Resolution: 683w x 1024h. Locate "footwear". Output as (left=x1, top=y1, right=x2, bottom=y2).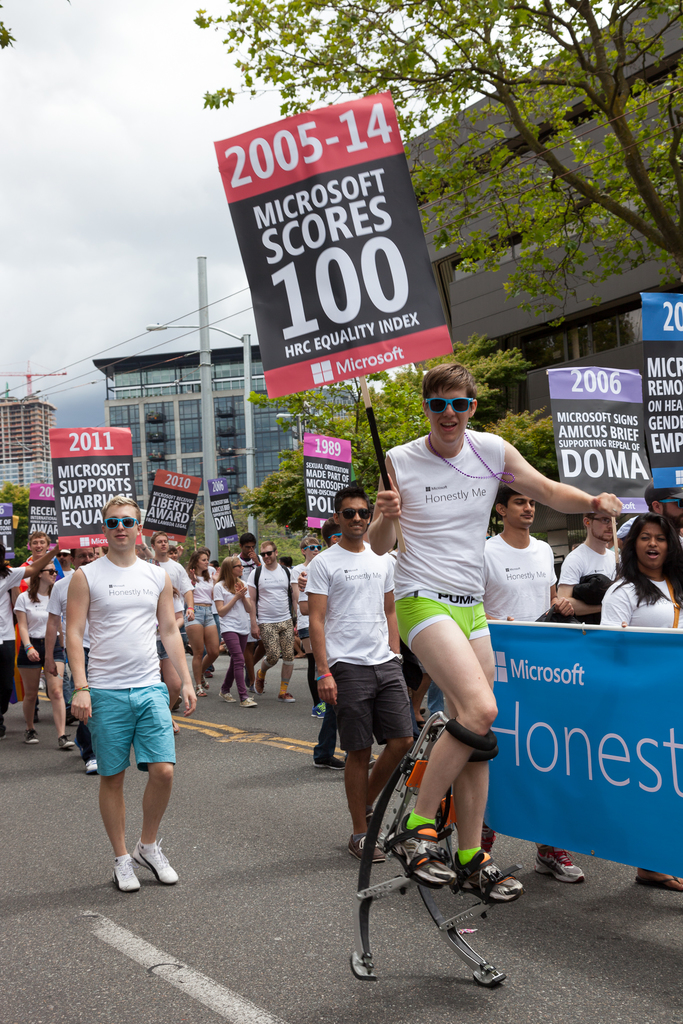
(left=317, top=749, right=349, bottom=770).
